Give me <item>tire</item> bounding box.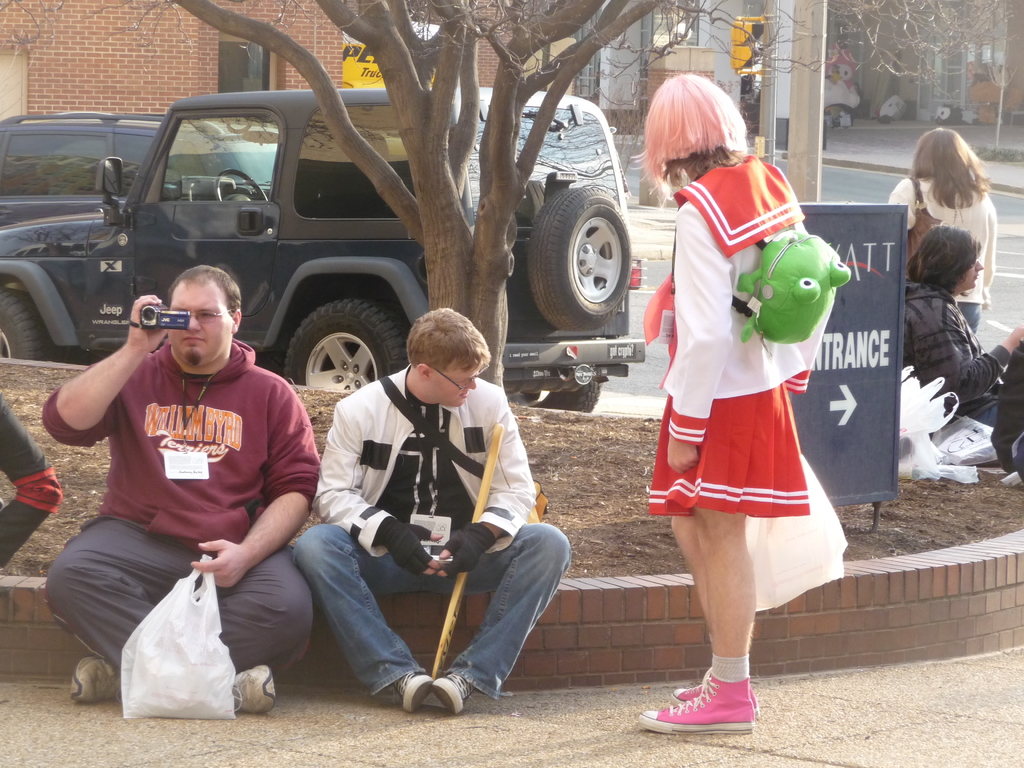
527/184/636/333.
